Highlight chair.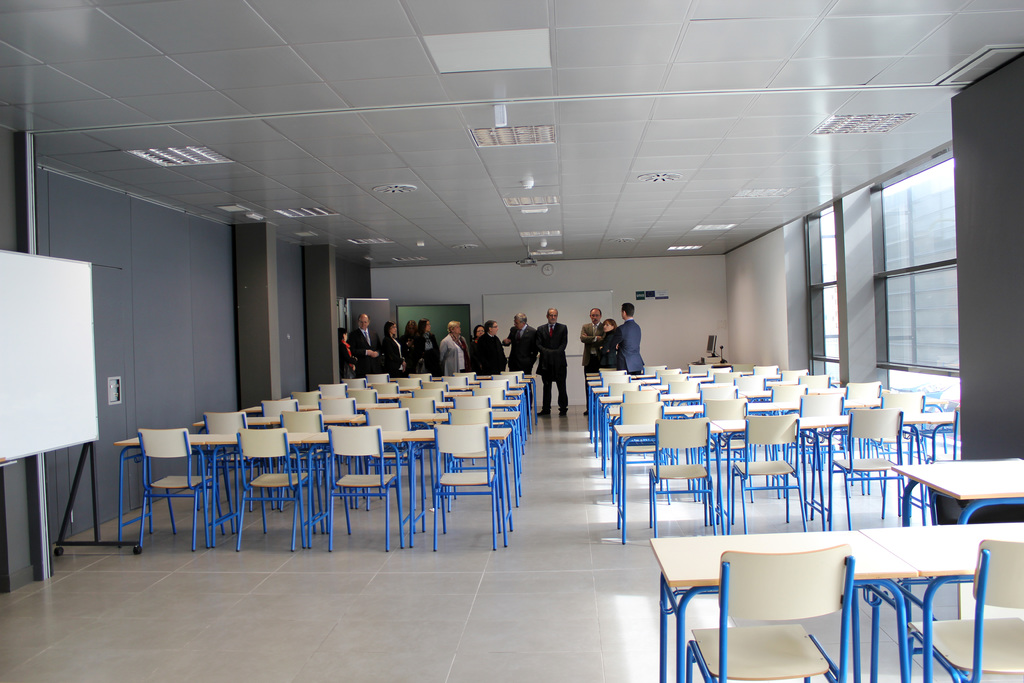
Highlighted region: bbox=[798, 394, 842, 409].
